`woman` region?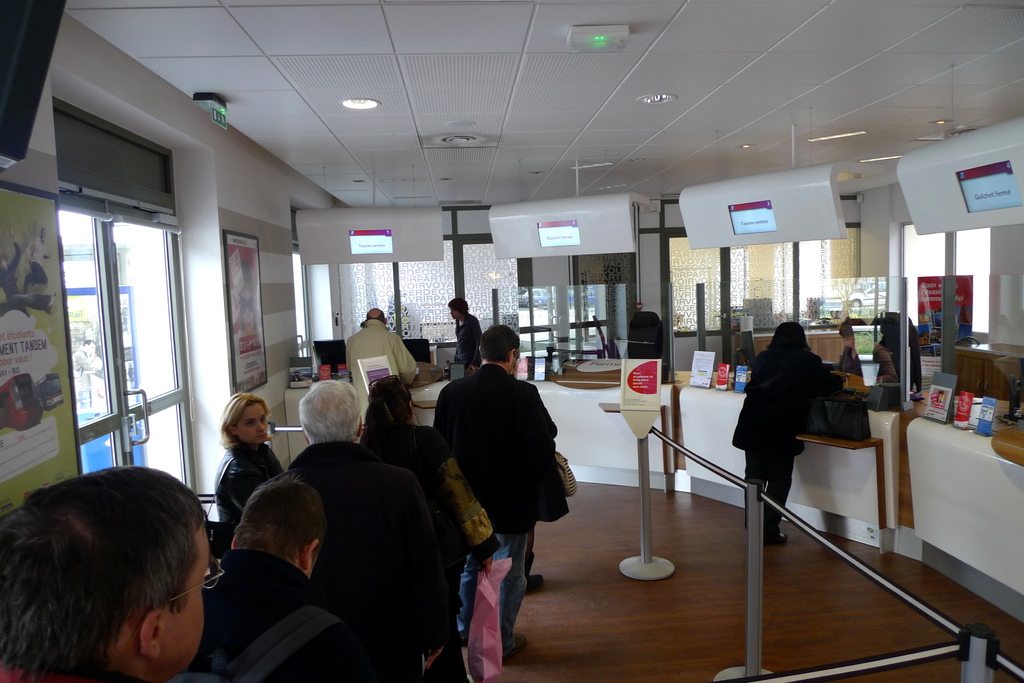
BBox(360, 378, 447, 505)
